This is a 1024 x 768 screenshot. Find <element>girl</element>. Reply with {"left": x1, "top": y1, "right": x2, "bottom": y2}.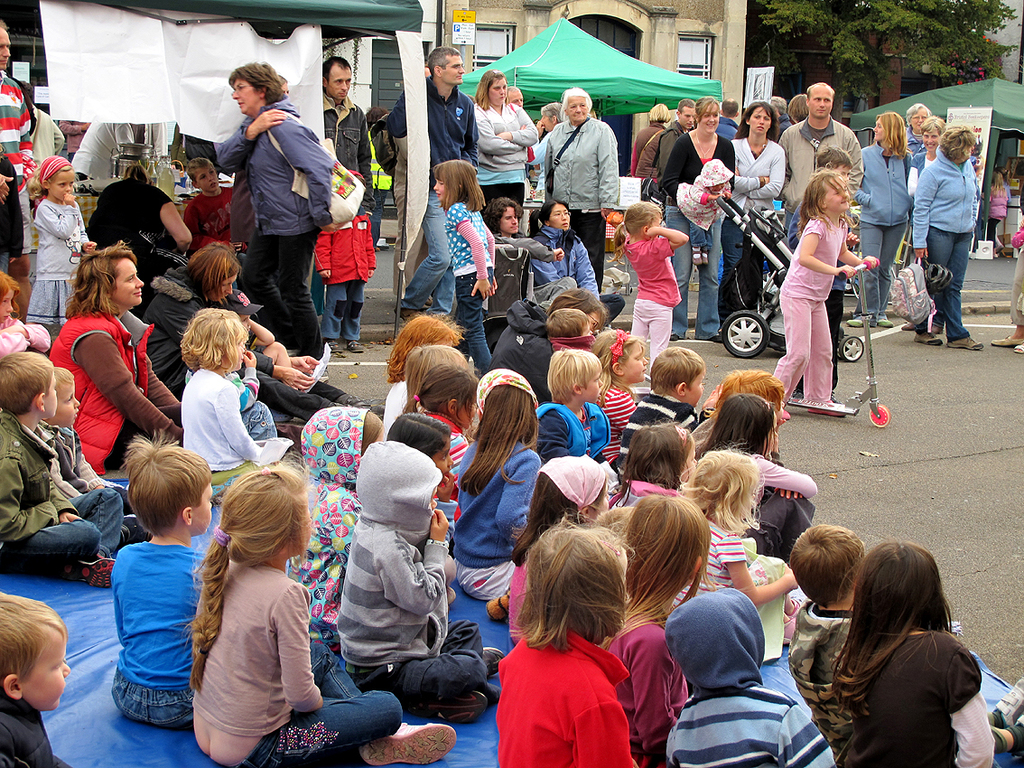
{"left": 451, "top": 364, "right": 545, "bottom": 598}.
